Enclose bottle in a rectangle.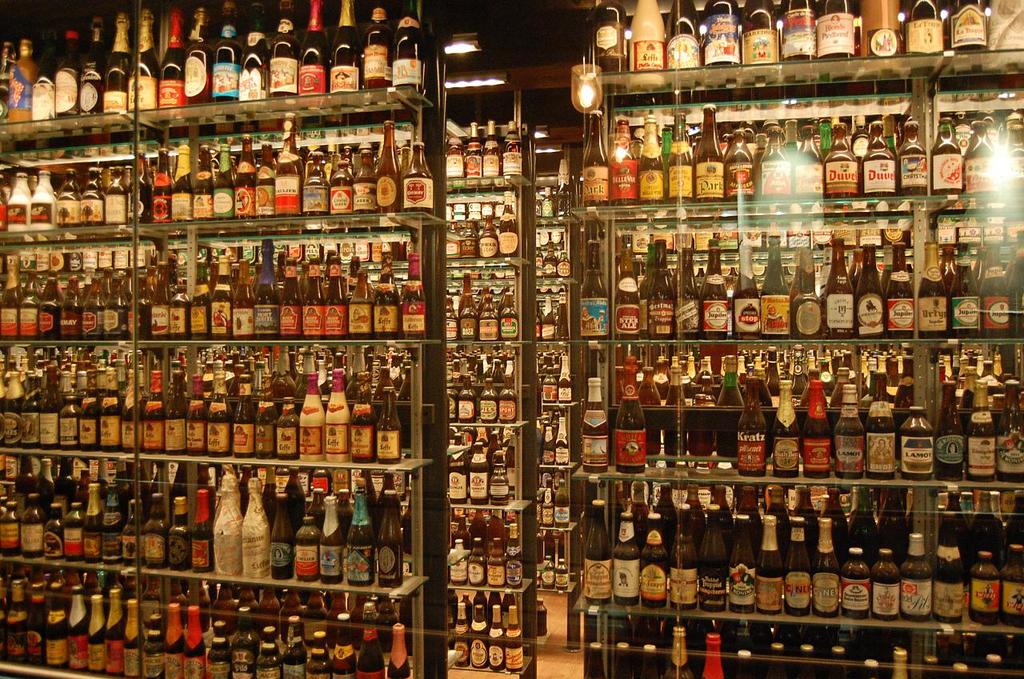
(x1=966, y1=121, x2=999, y2=200).
